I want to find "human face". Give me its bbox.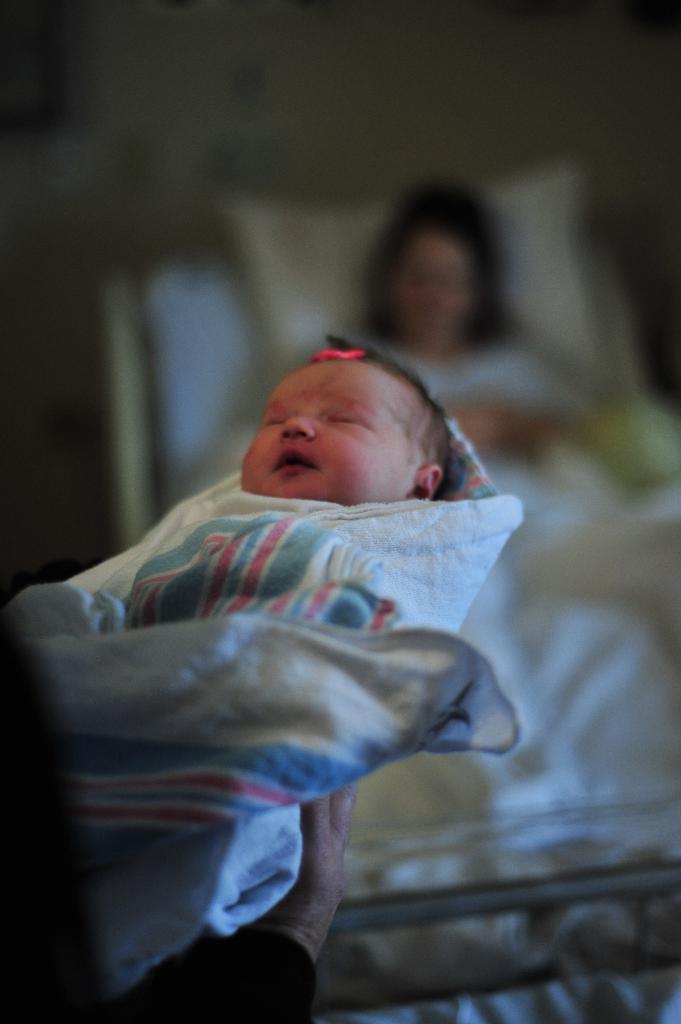
[left=397, top=240, right=468, bottom=345].
